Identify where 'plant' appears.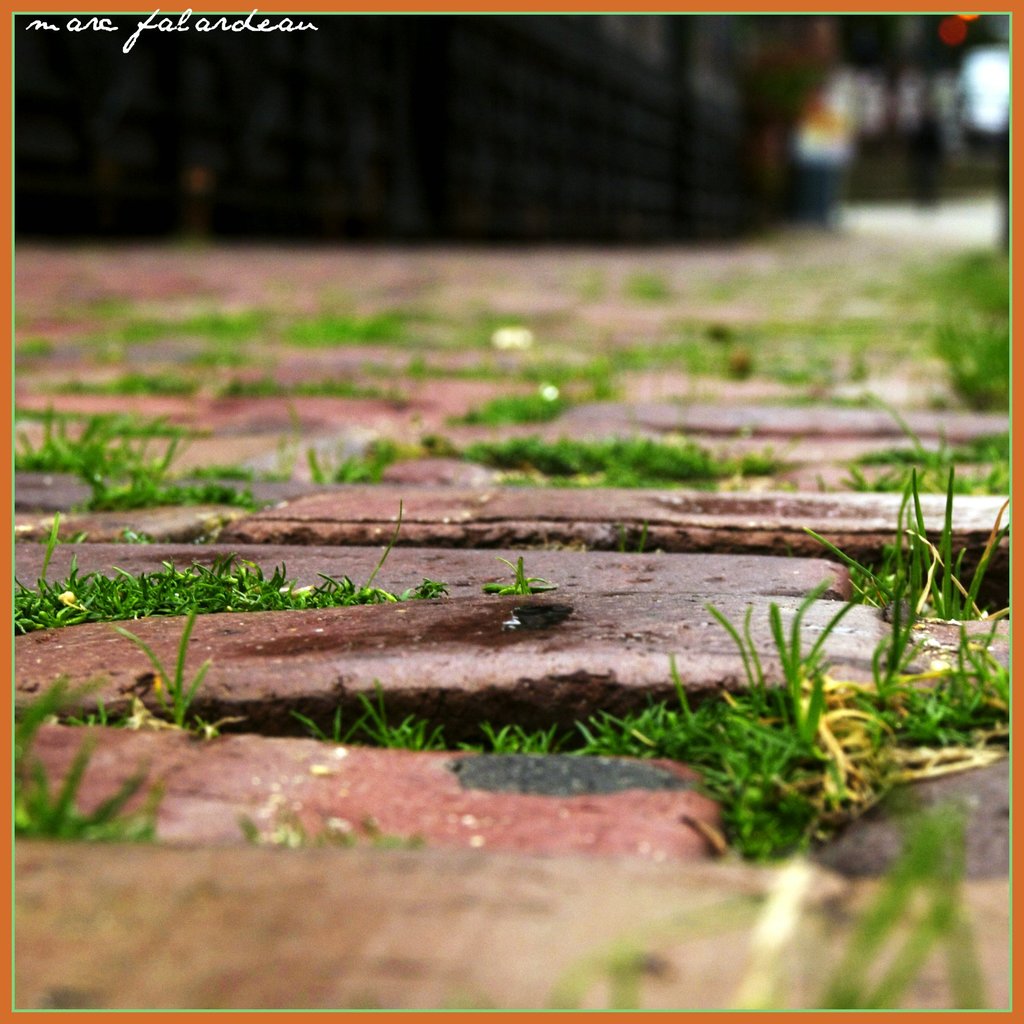
Appears at [left=14, top=412, right=193, bottom=475].
